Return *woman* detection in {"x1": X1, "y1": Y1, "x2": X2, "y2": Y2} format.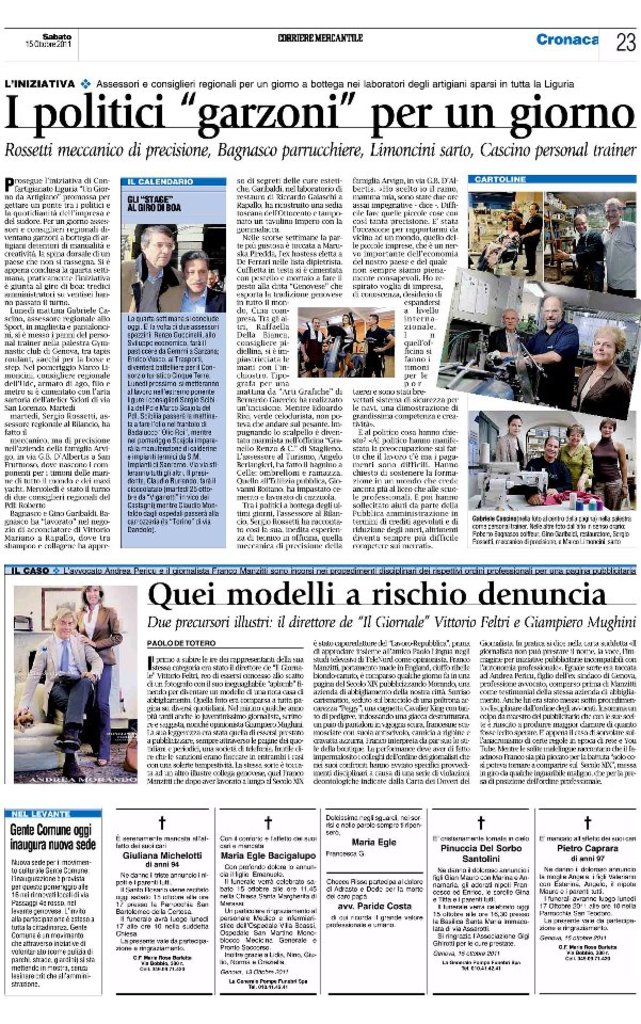
{"x1": 593, "y1": 414, "x2": 627, "y2": 507}.
